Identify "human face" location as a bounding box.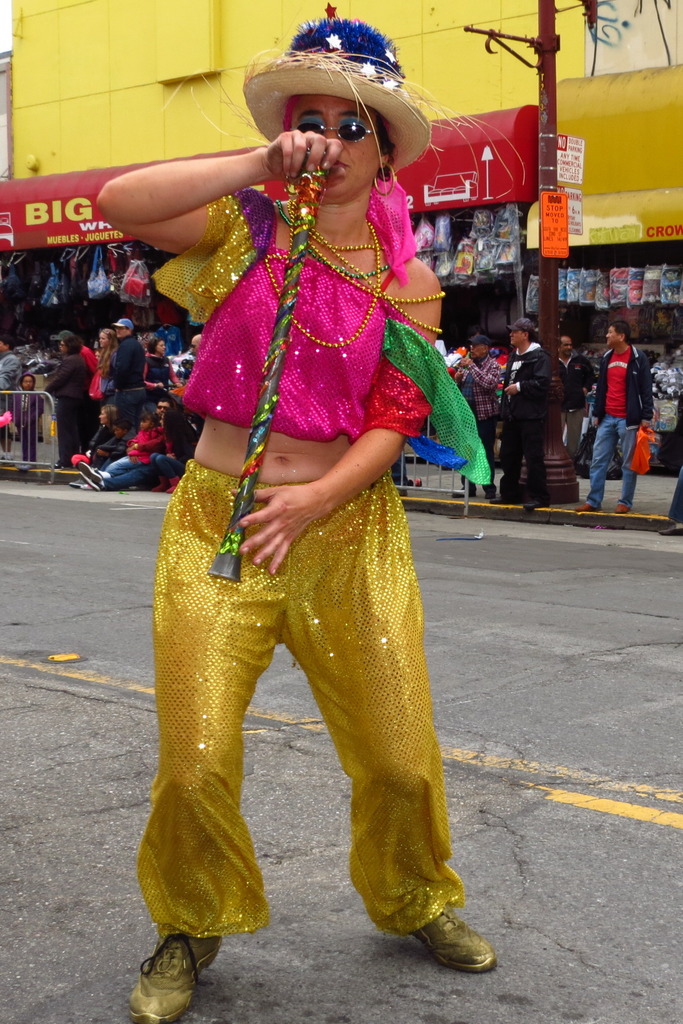
(x1=467, y1=342, x2=486, y2=358).
